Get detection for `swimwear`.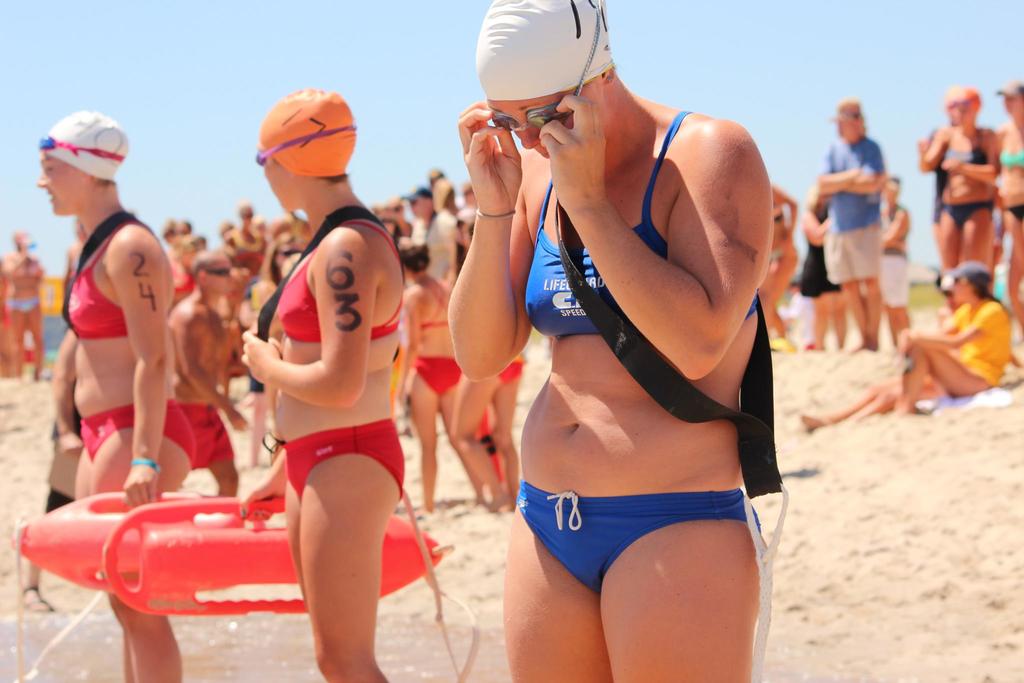
Detection: (x1=58, y1=223, x2=165, y2=341).
